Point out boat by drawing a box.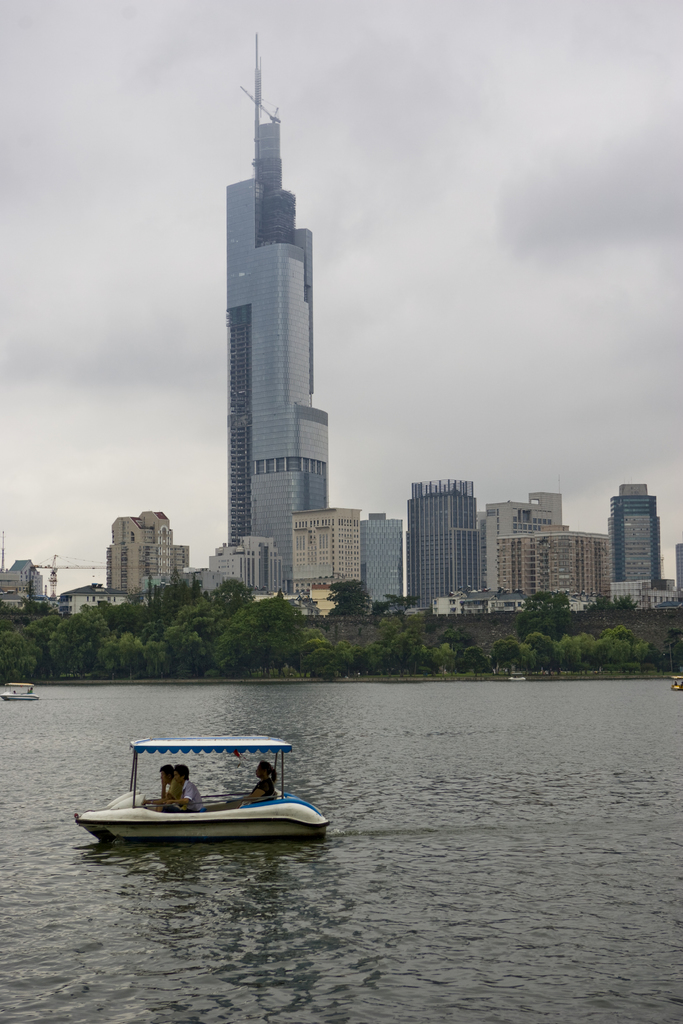
detection(0, 678, 40, 706).
